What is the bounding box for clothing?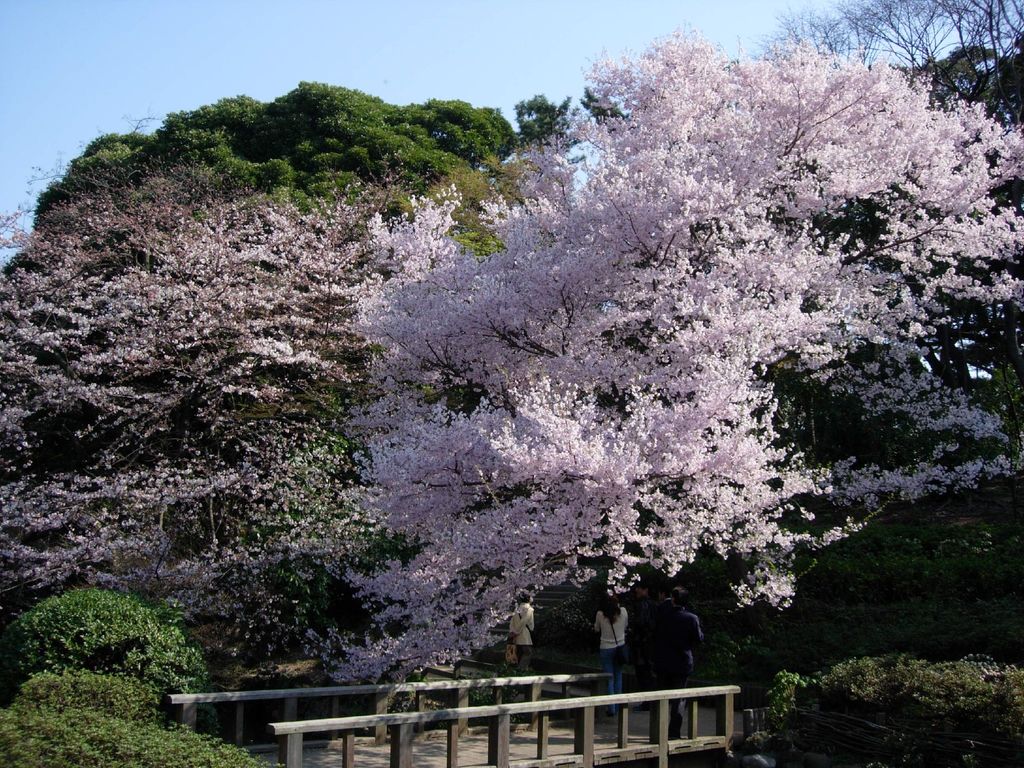
(510, 601, 534, 671).
